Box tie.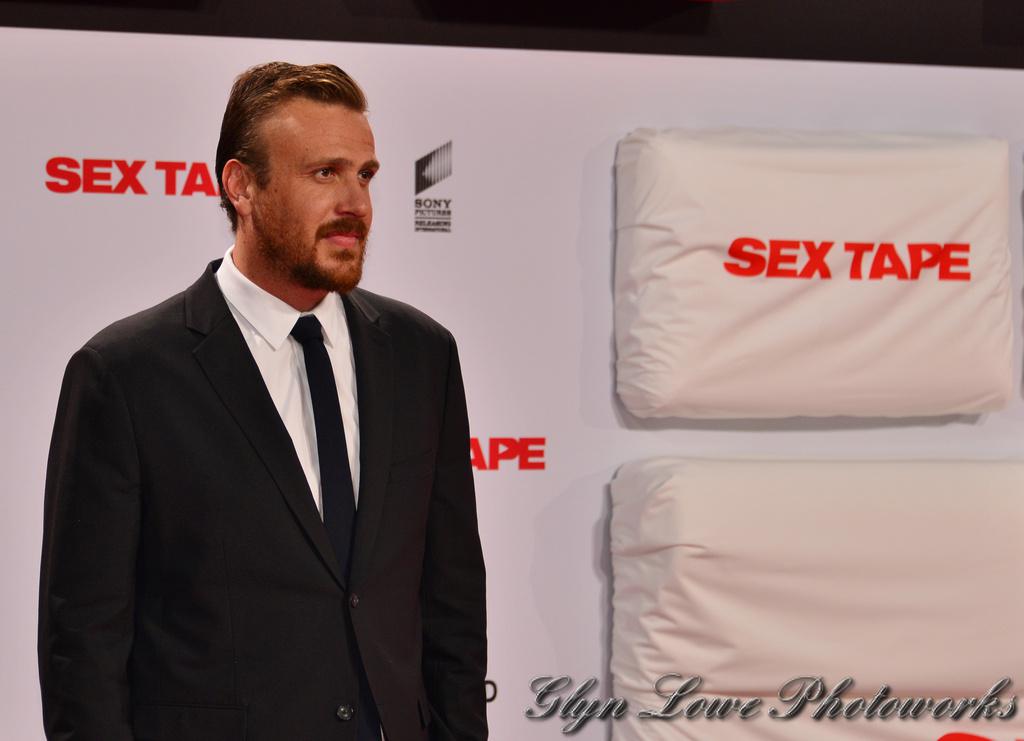
bbox=(285, 315, 355, 577).
